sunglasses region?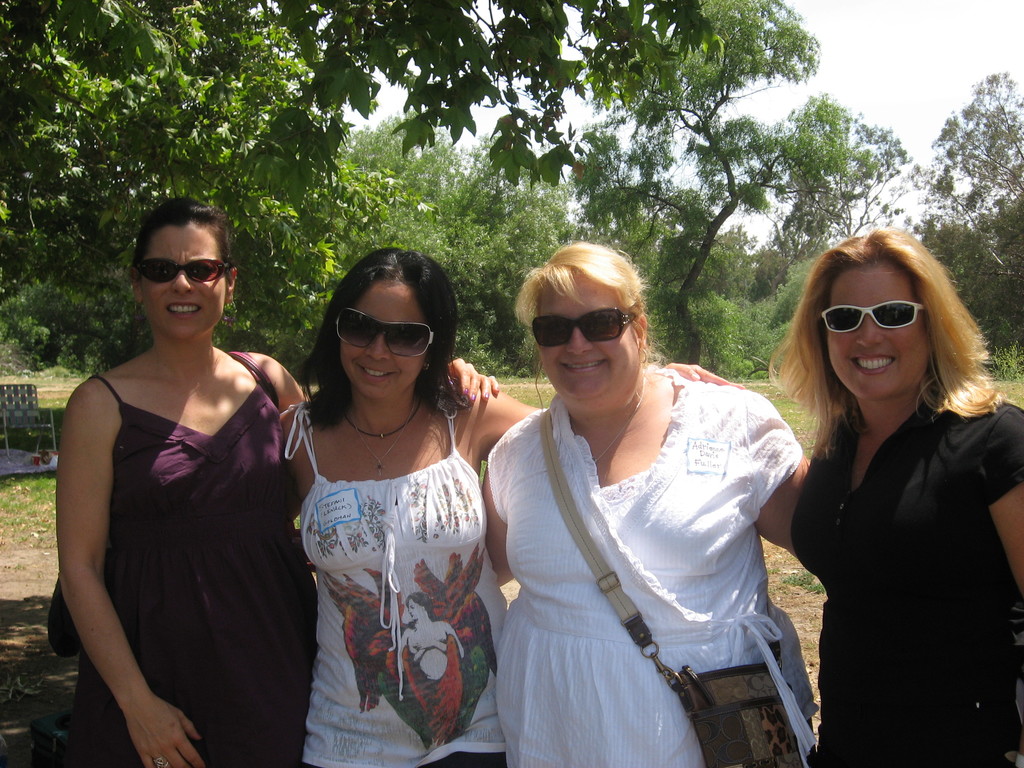
{"x1": 138, "y1": 259, "x2": 227, "y2": 284}
